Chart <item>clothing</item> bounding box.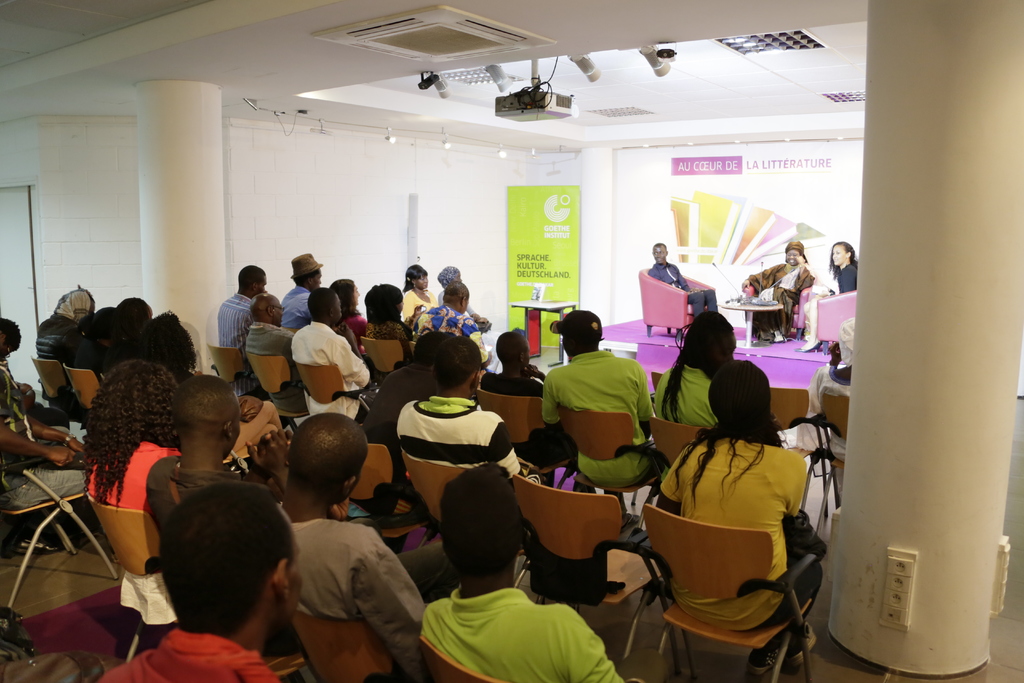
Charted: detection(89, 442, 184, 504).
